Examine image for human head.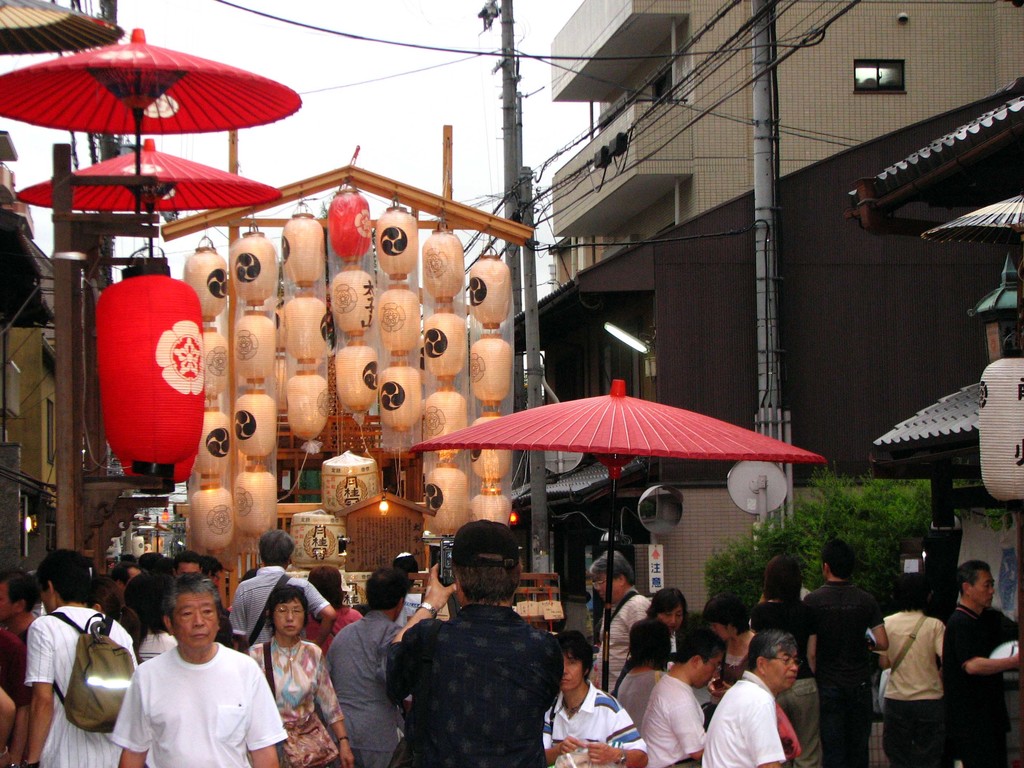
Examination result: (left=0, top=567, right=39, bottom=625).
